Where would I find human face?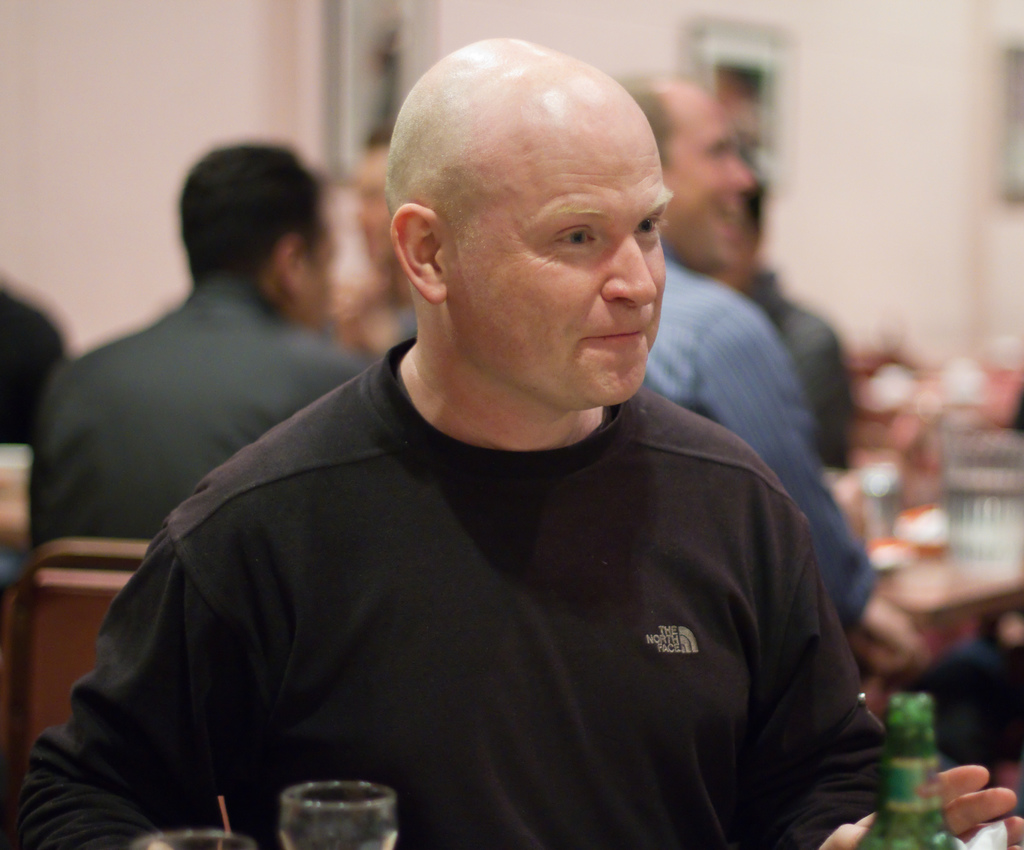
At 288,213,332,327.
